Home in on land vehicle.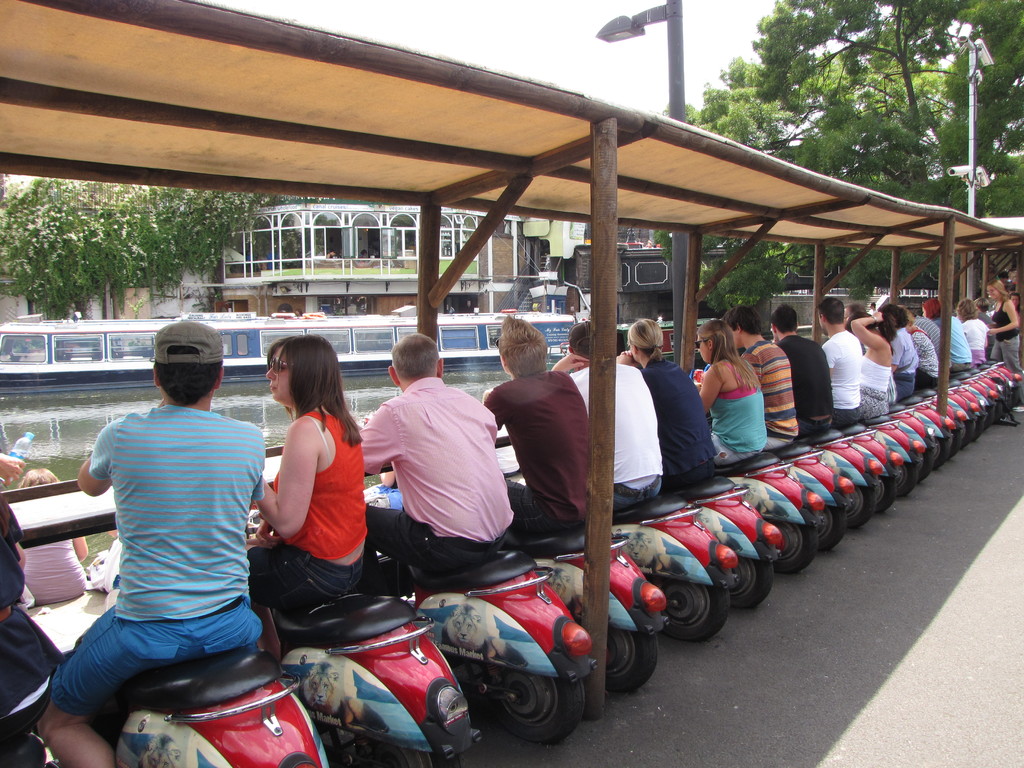
Homed in at <region>107, 649, 328, 767</region>.
